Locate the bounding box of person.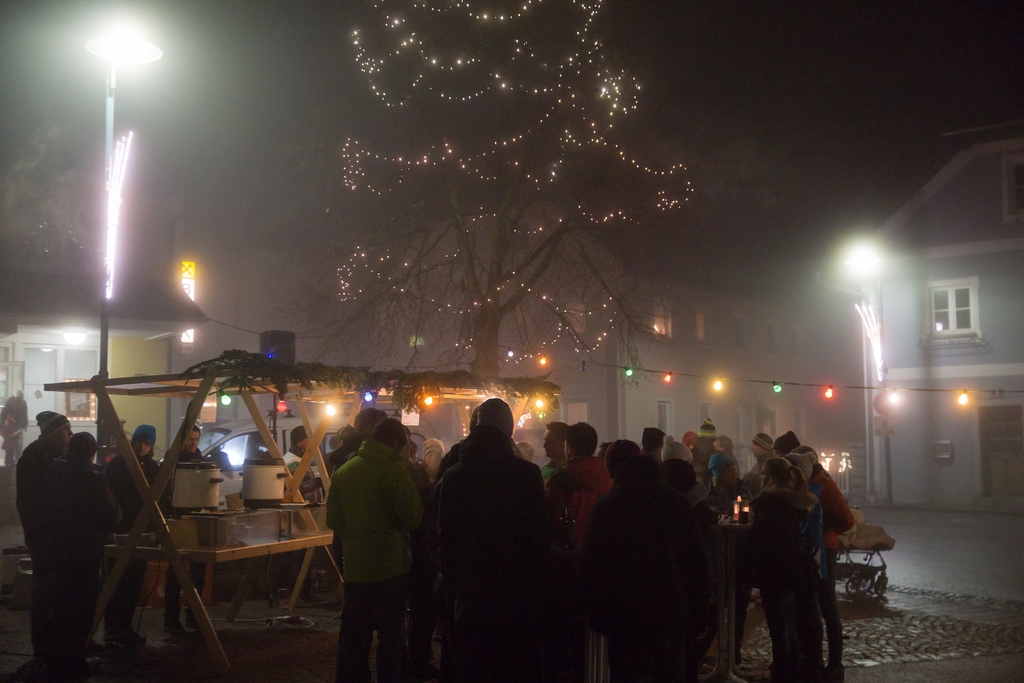
Bounding box: [787, 447, 850, 675].
